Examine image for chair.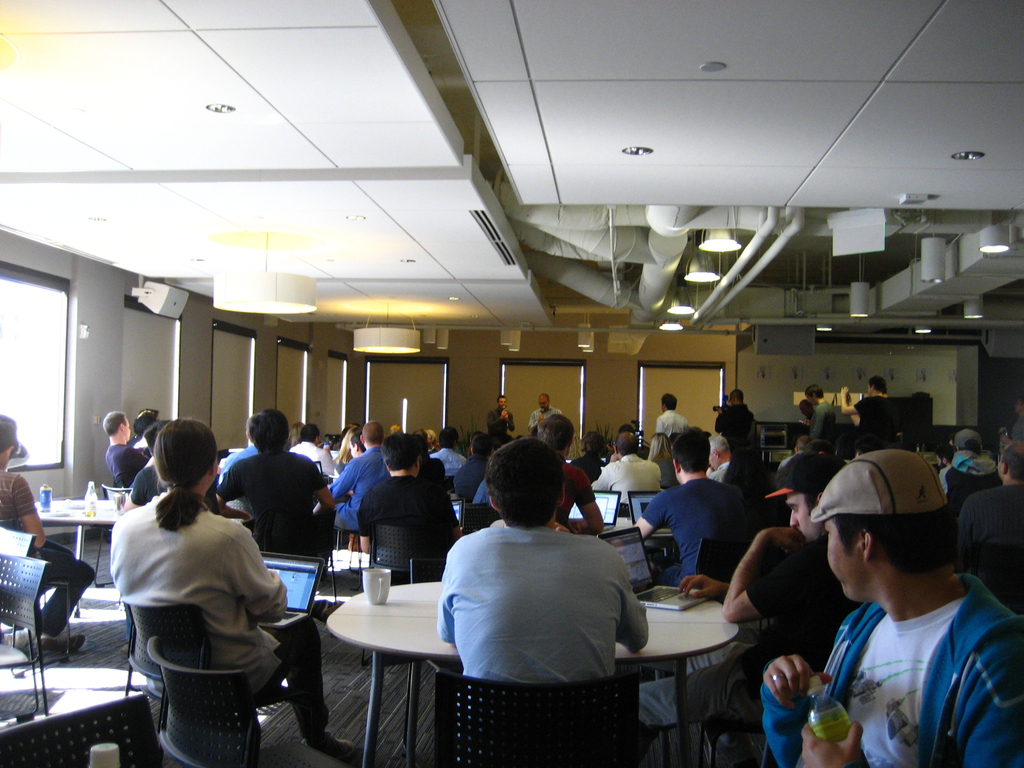
Examination result: crop(361, 521, 449, 666).
